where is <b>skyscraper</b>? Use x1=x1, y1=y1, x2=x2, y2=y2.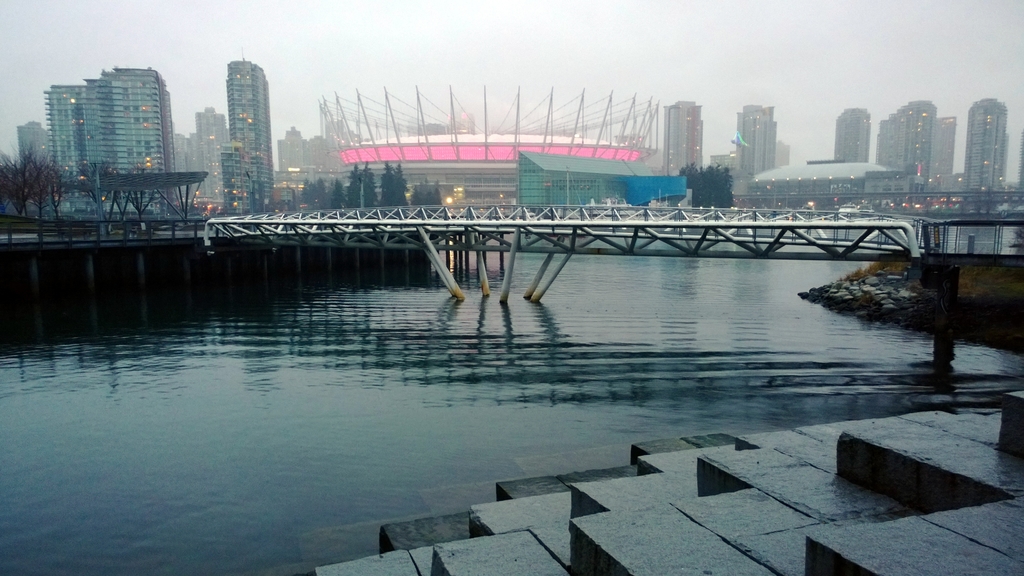
x1=738, y1=92, x2=787, y2=180.
